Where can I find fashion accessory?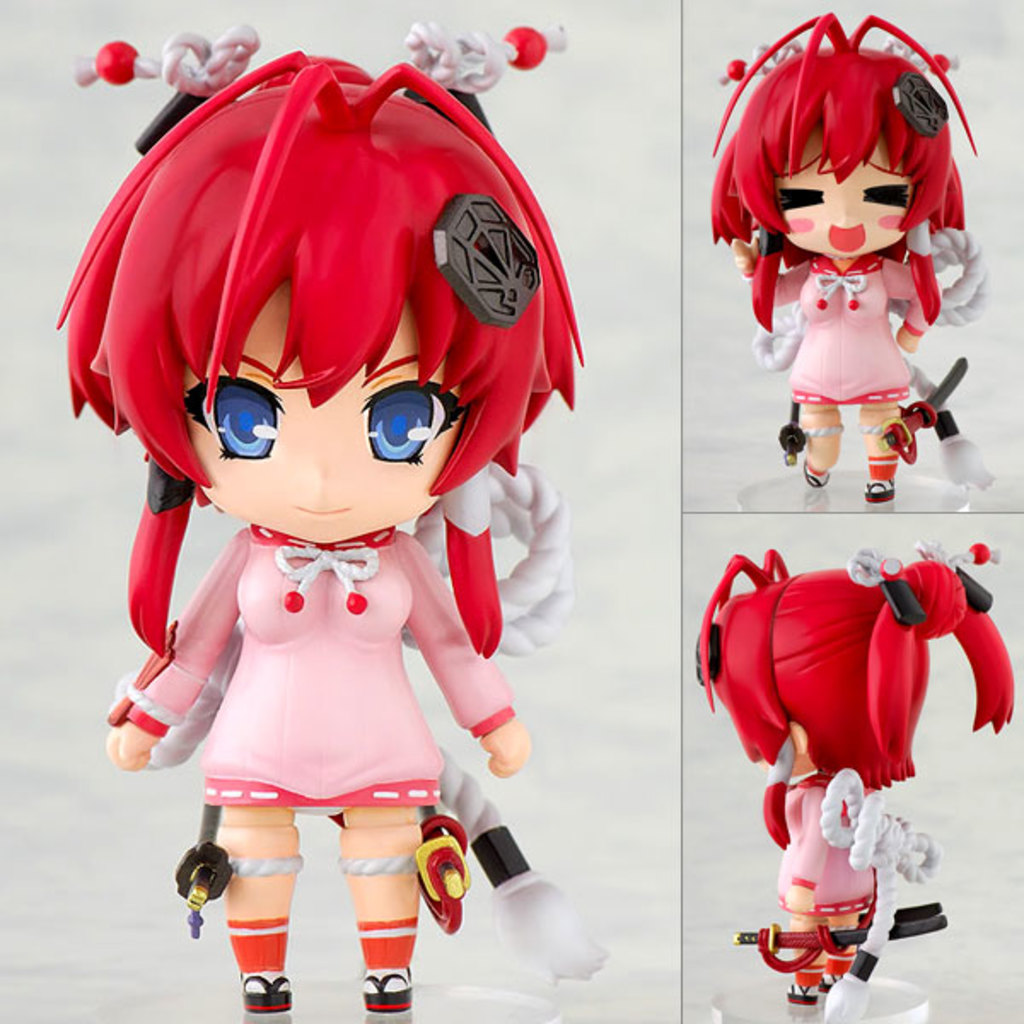
You can find it at x1=867 y1=474 x2=898 y2=505.
